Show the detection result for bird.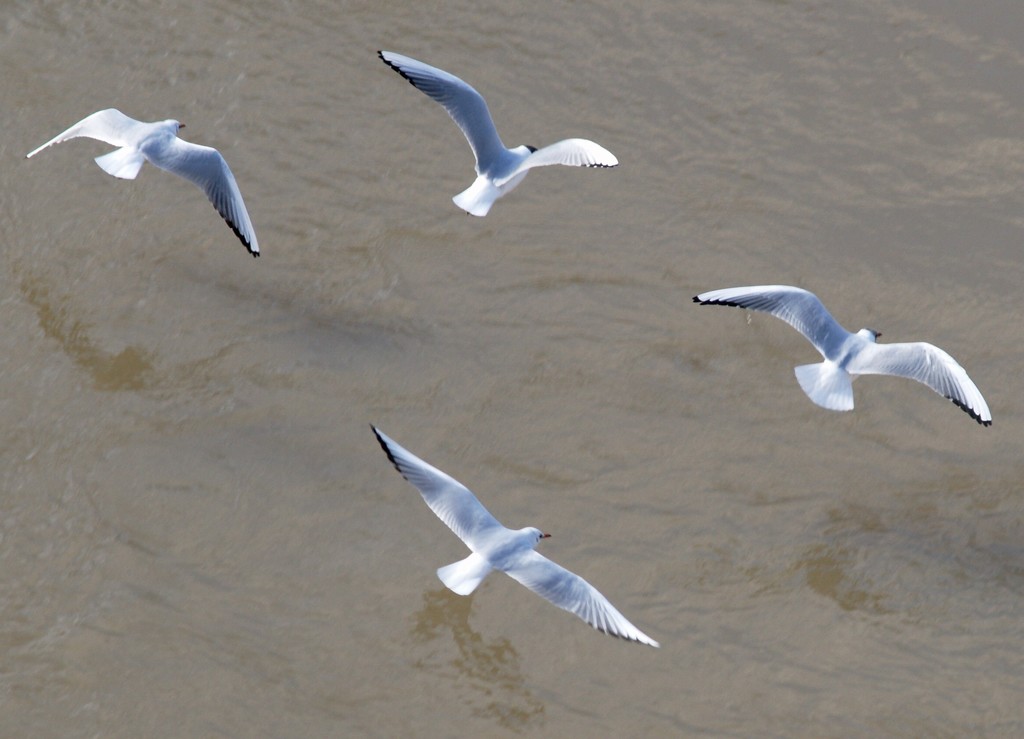
{"x1": 20, "y1": 104, "x2": 260, "y2": 264}.
